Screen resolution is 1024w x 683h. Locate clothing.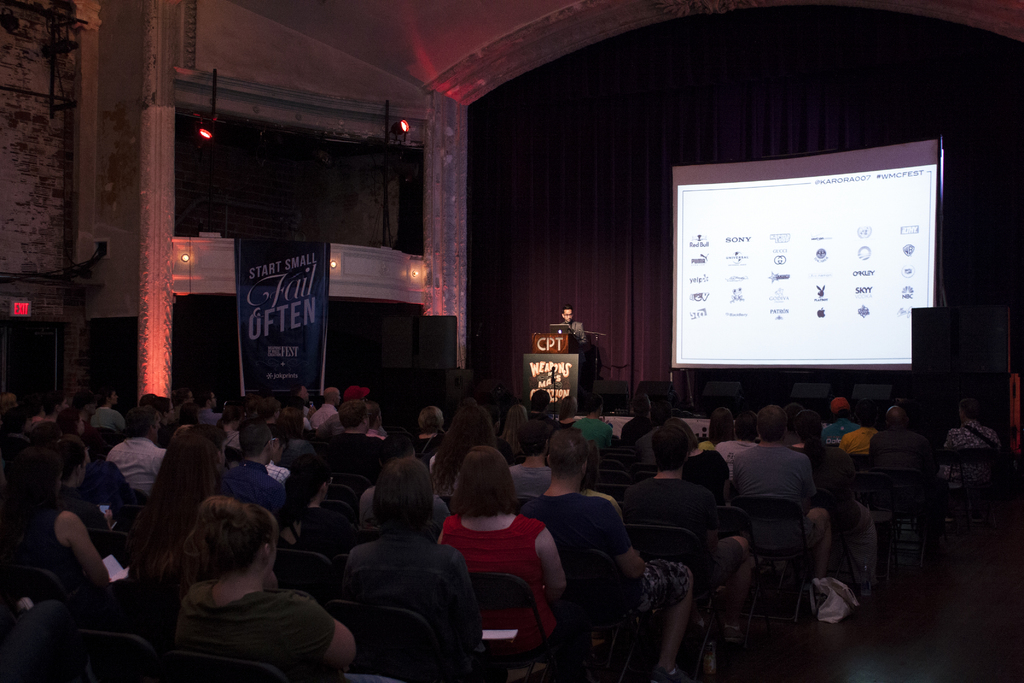
716 434 757 487.
